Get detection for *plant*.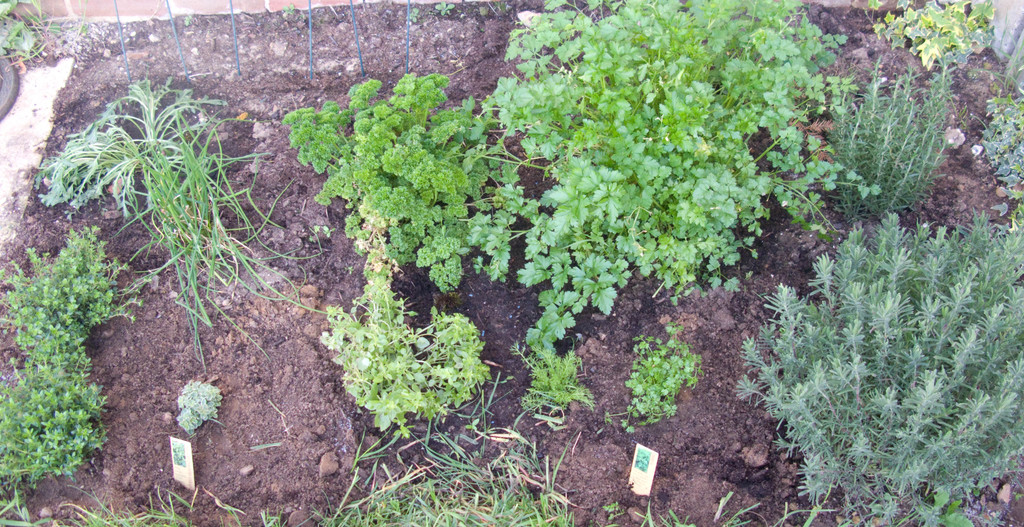
Detection: (left=981, top=89, right=1023, bottom=206).
